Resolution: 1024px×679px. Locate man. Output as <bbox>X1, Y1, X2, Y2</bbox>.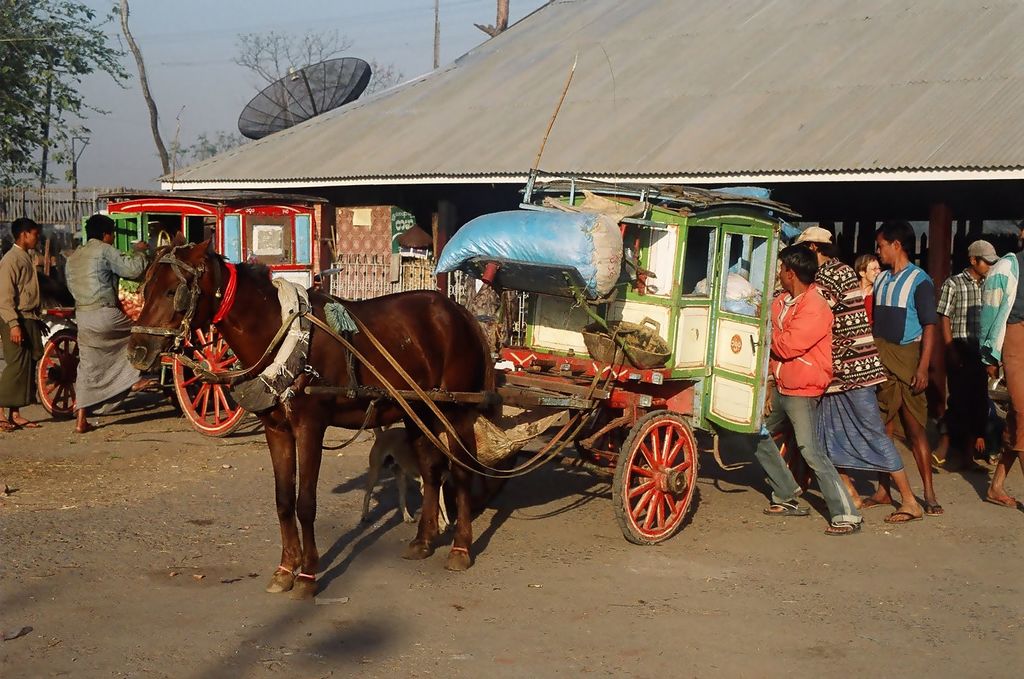
<bbox>786, 227, 927, 533</bbox>.
